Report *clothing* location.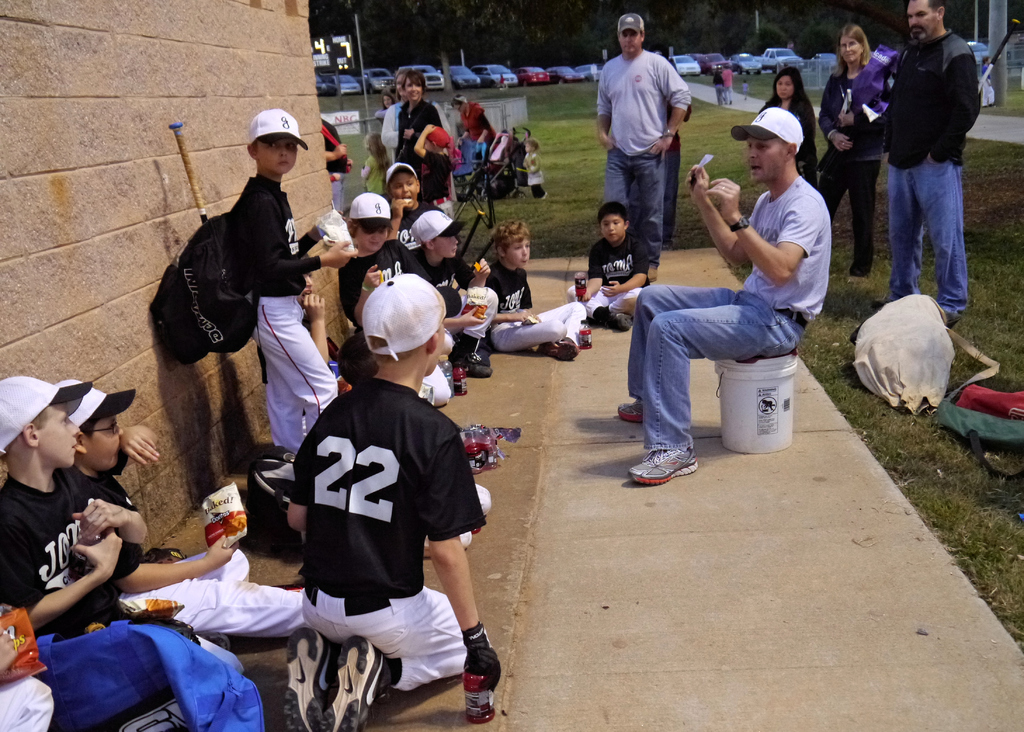
Report: [60, 446, 308, 642].
